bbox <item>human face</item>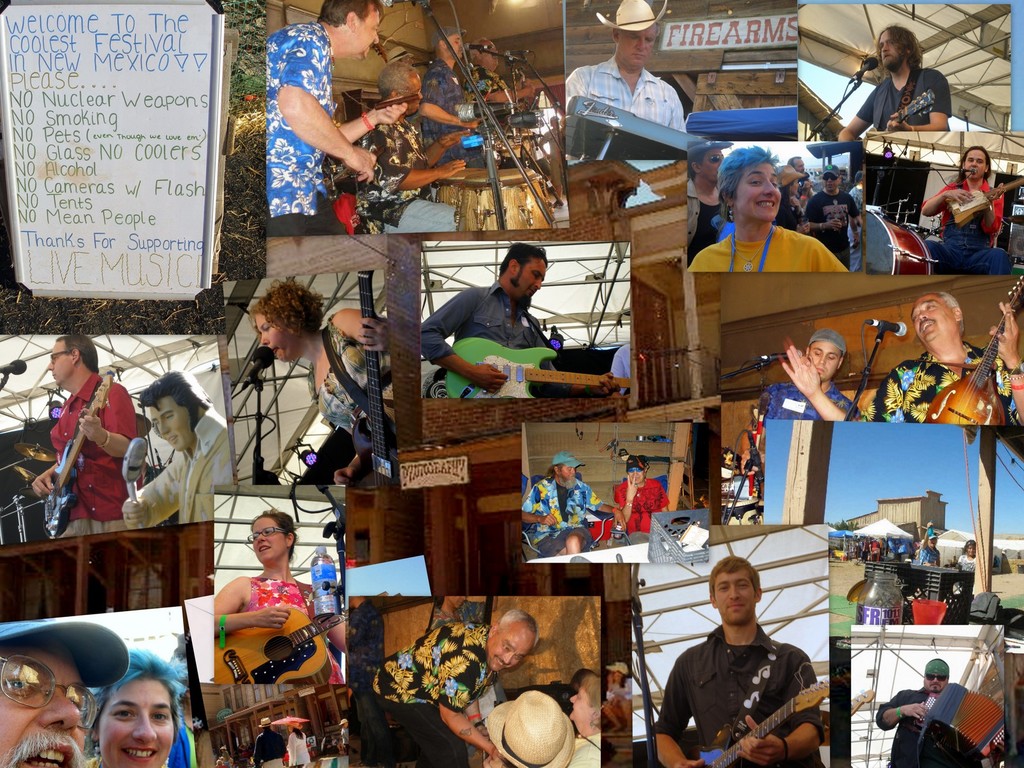
rect(352, 8, 381, 63)
